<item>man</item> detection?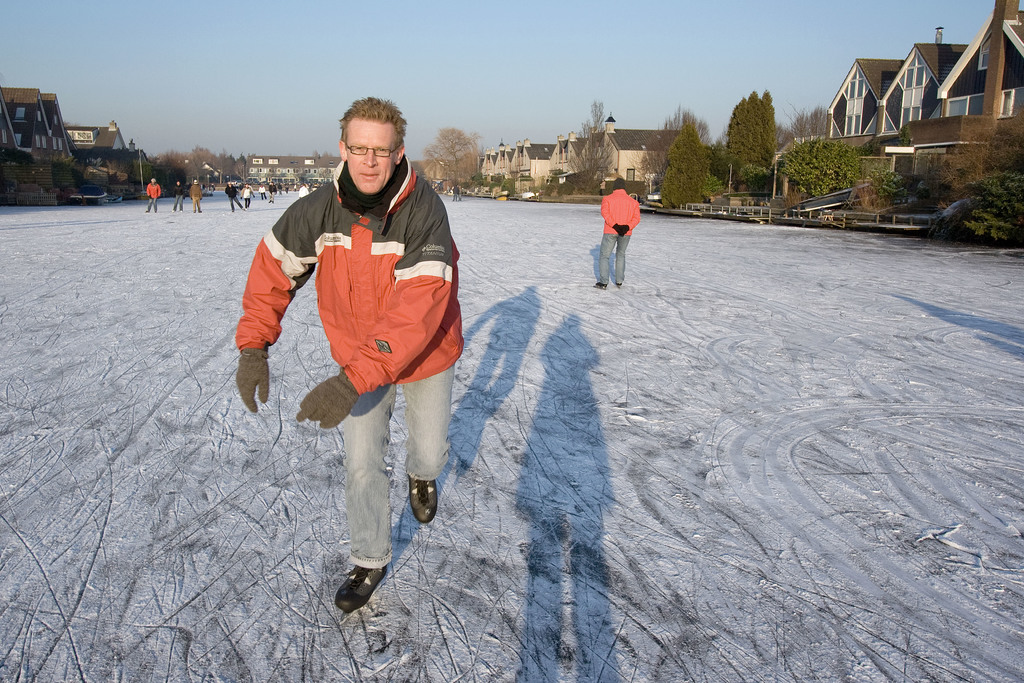
240,183,253,207
